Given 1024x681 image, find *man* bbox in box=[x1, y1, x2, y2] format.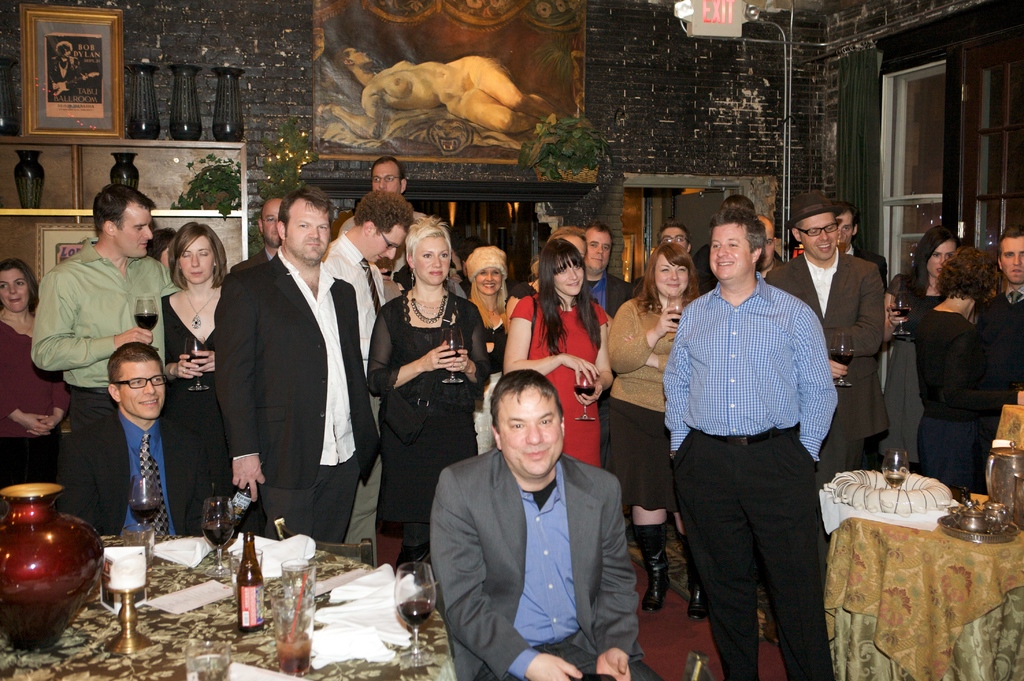
box=[229, 199, 283, 272].
